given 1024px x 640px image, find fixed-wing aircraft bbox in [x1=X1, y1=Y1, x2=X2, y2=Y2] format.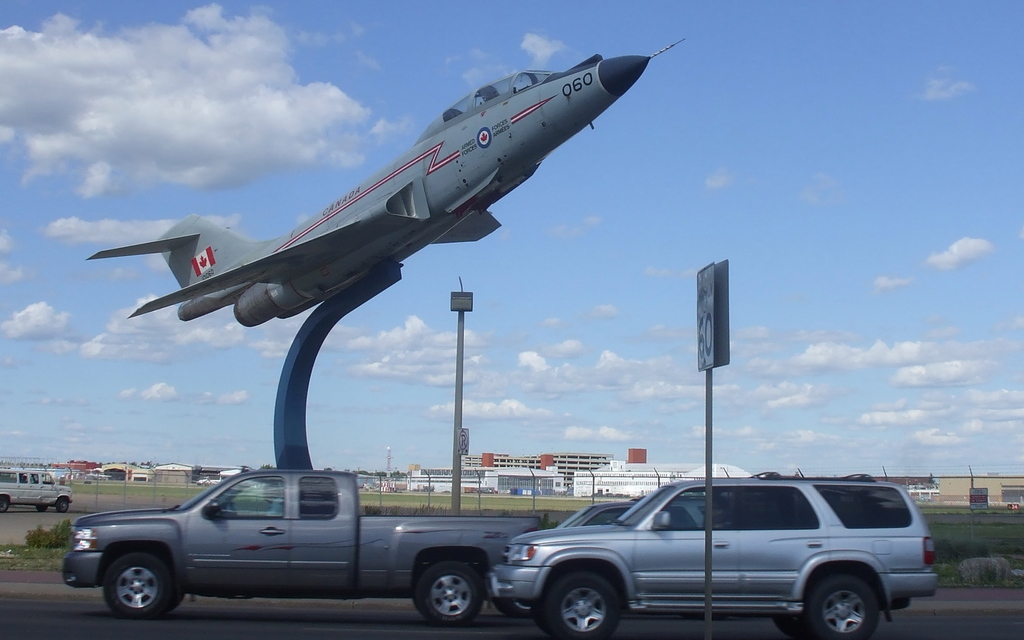
[x1=86, y1=35, x2=693, y2=330].
